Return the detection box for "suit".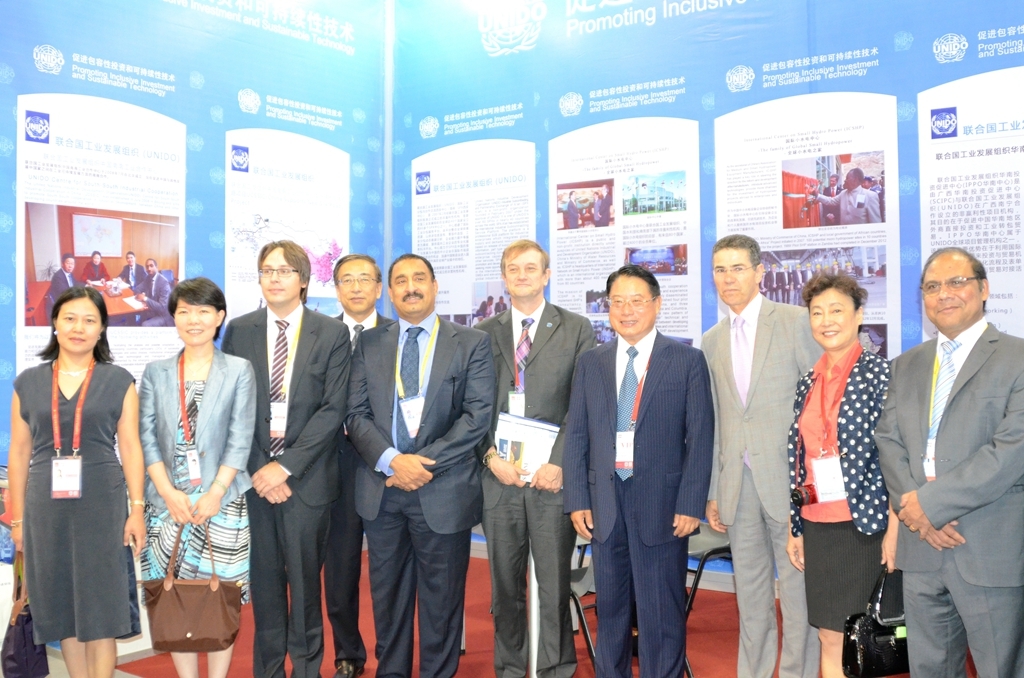
rect(872, 314, 1023, 677).
